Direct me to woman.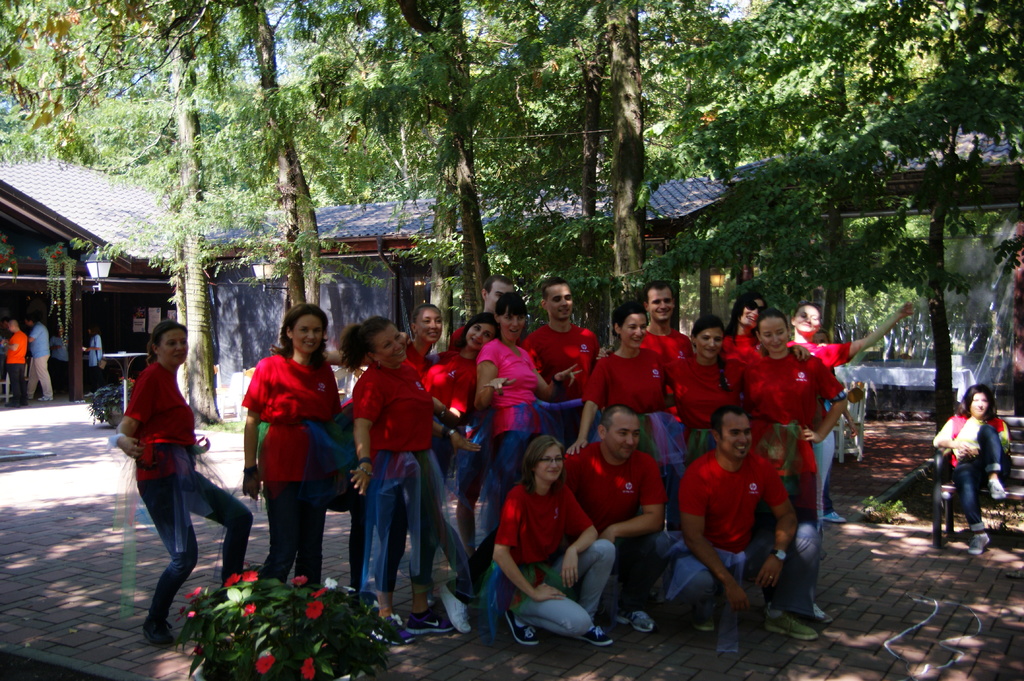
Direction: (521,275,598,437).
